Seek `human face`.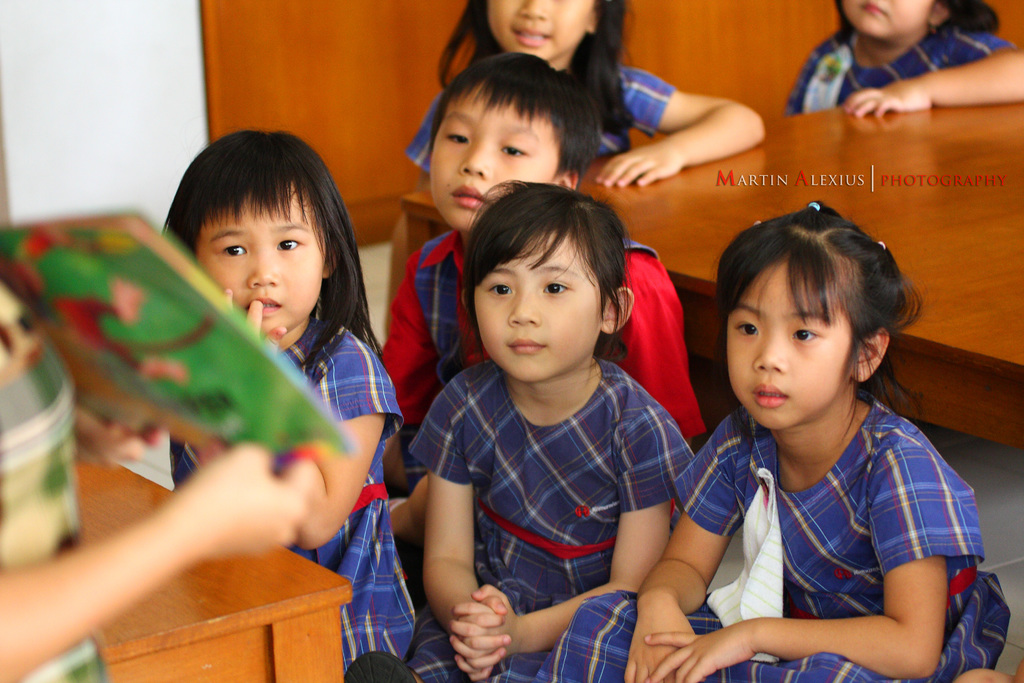
detection(195, 191, 326, 340).
